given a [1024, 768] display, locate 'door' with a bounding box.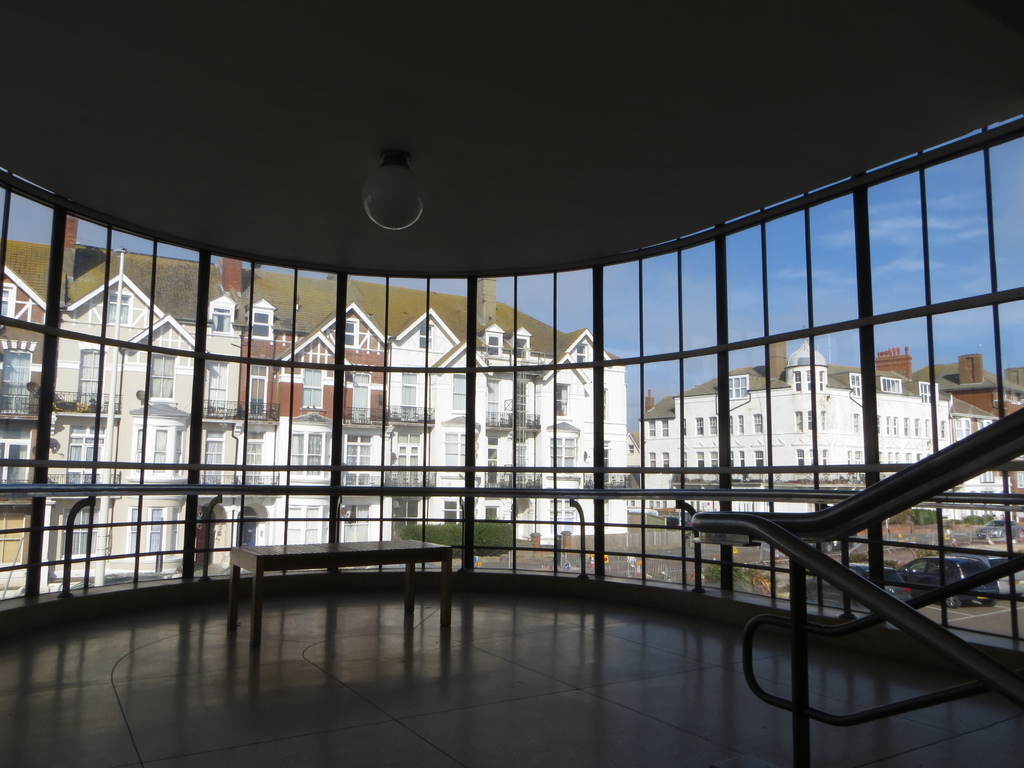
Located: 238/518/257/547.
